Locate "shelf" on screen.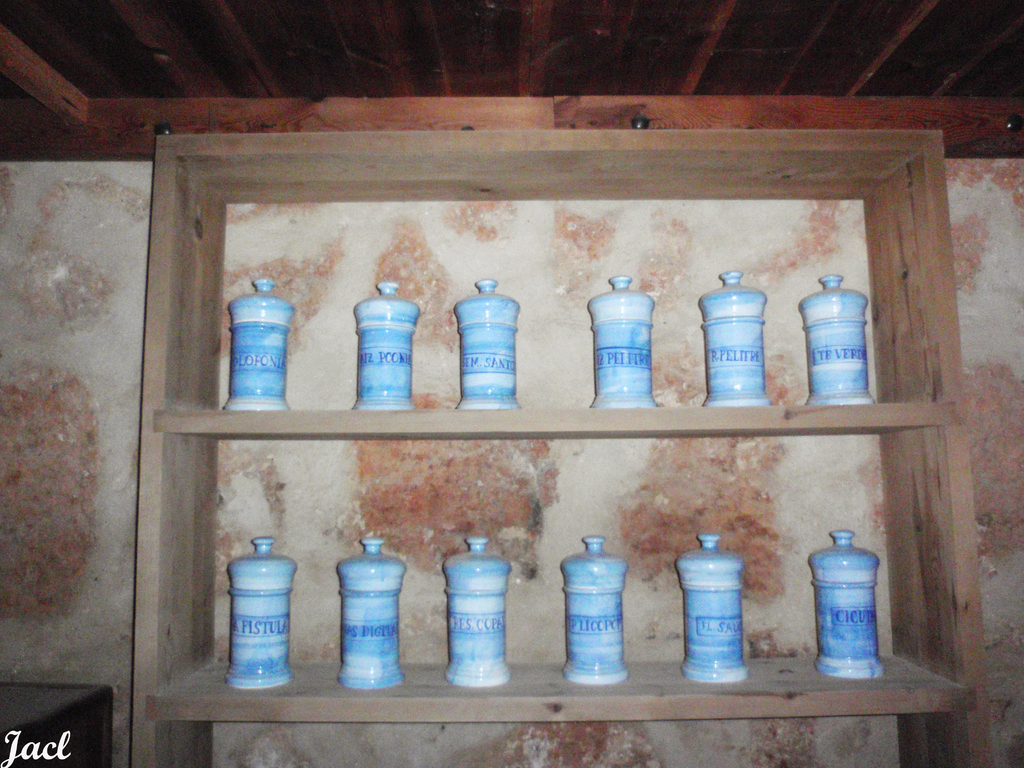
On screen at region(171, 156, 948, 406).
